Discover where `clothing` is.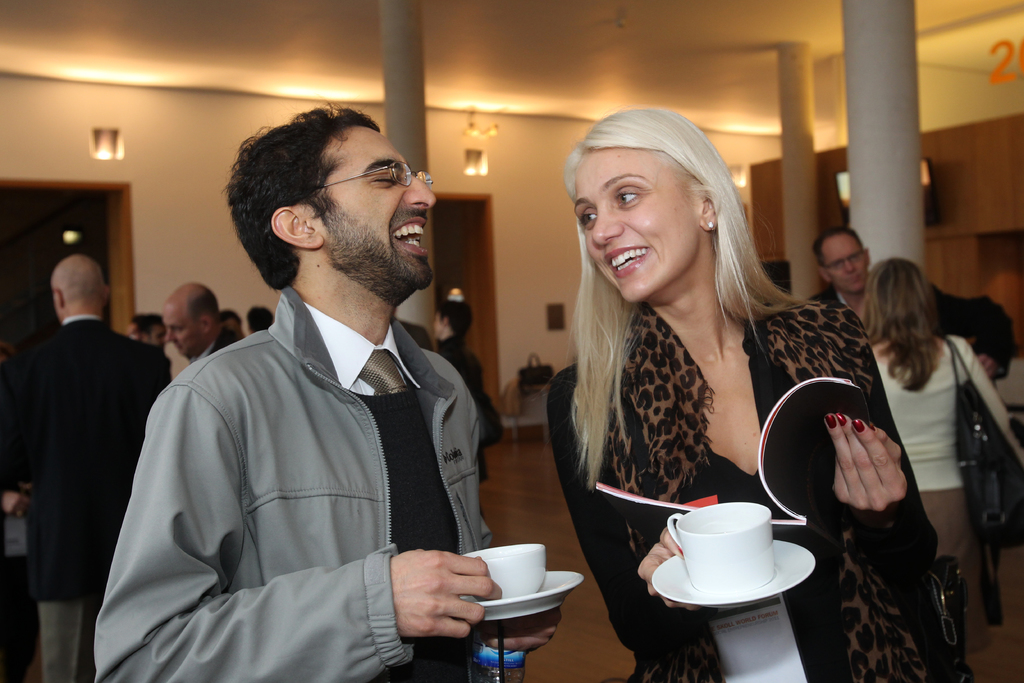
Discovered at bbox=[196, 327, 239, 358].
